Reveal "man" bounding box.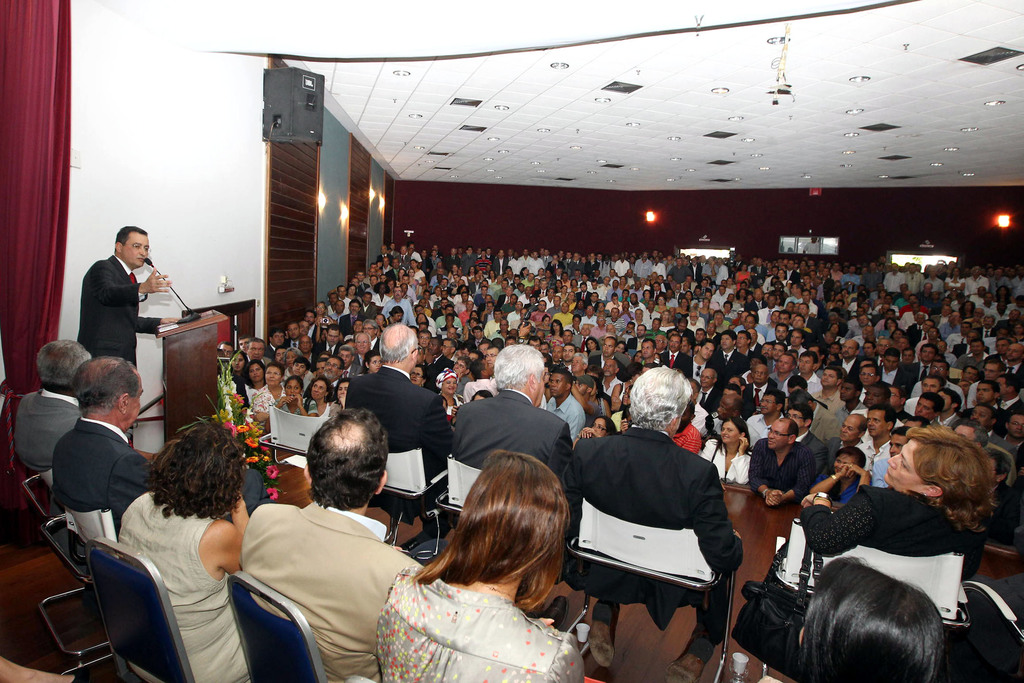
Revealed: (left=354, top=320, right=451, bottom=462).
